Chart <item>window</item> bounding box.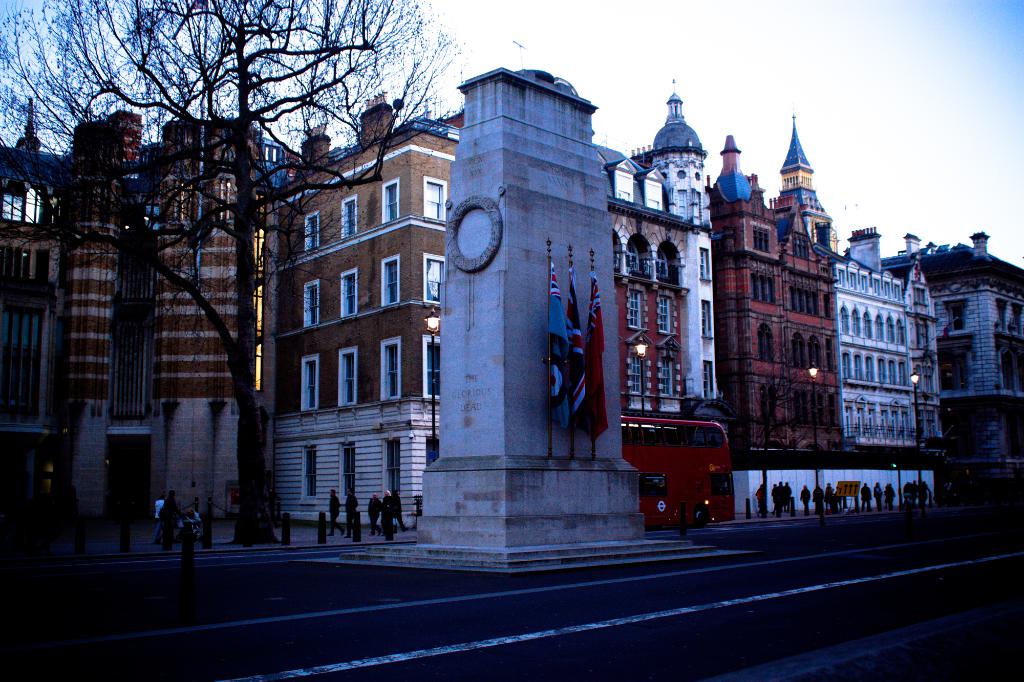
Charted: <region>792, 289, 804, 313</region>.
